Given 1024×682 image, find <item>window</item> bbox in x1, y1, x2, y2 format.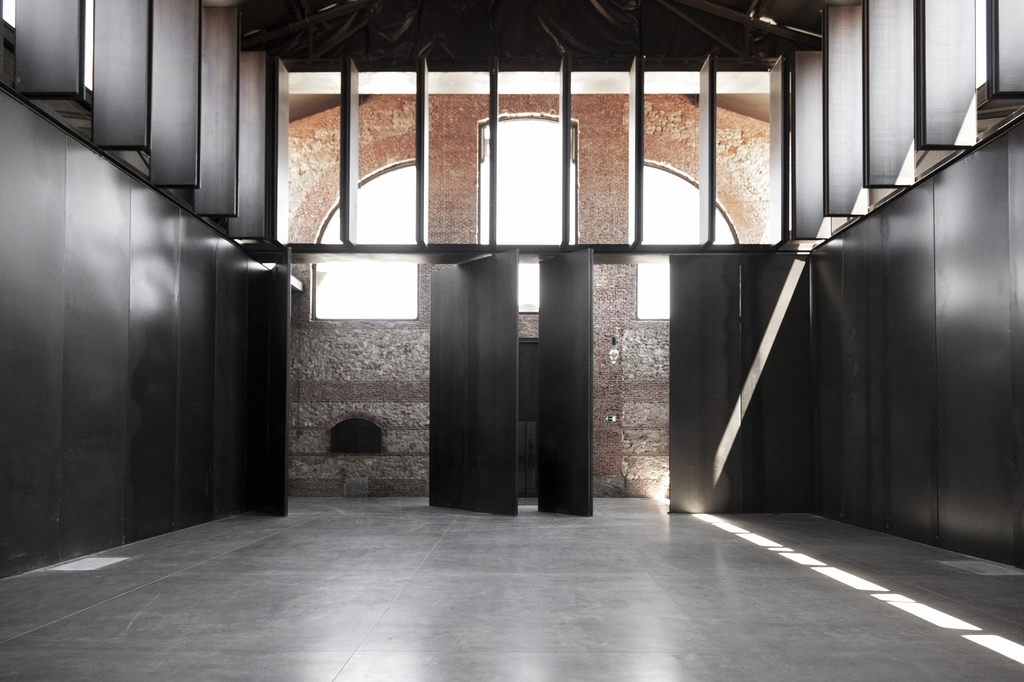
309, 168, 410, 315.
